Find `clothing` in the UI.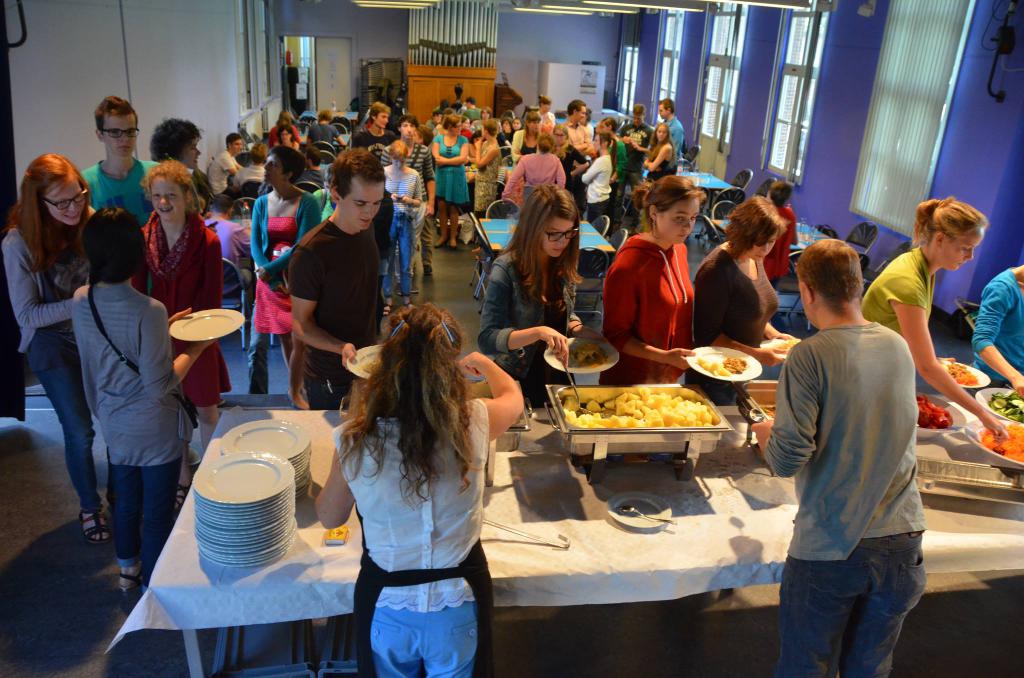
UI element at detection(760, 277, 925, 639).
